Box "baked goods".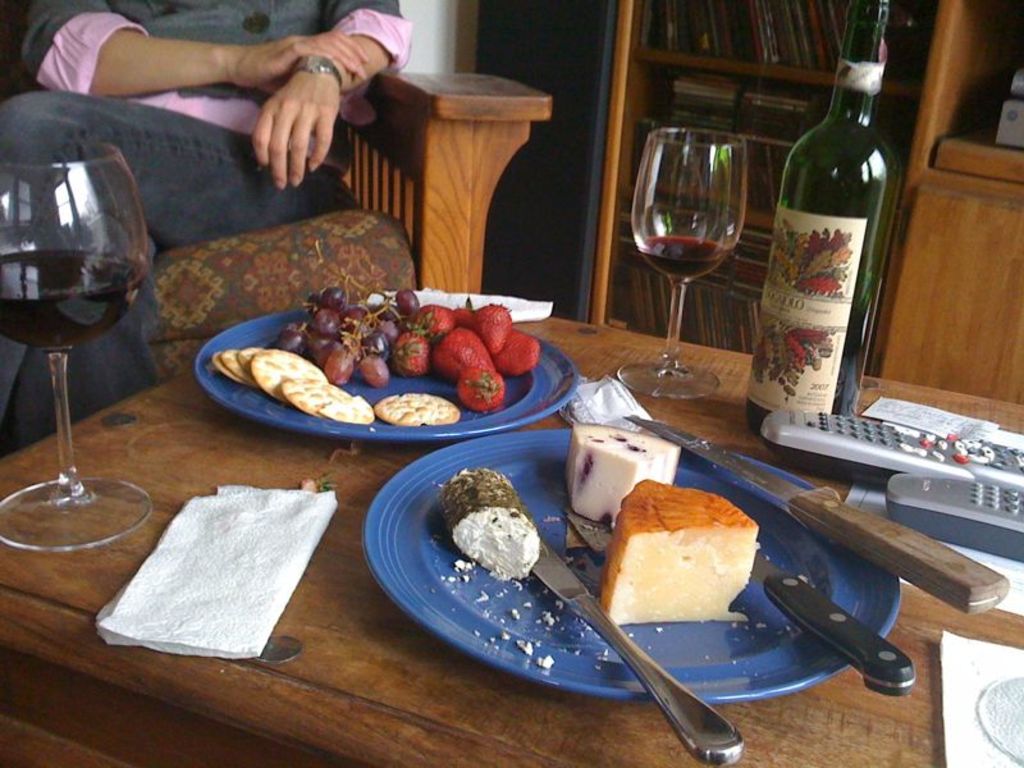
crop(220, 351, 256, 385).
